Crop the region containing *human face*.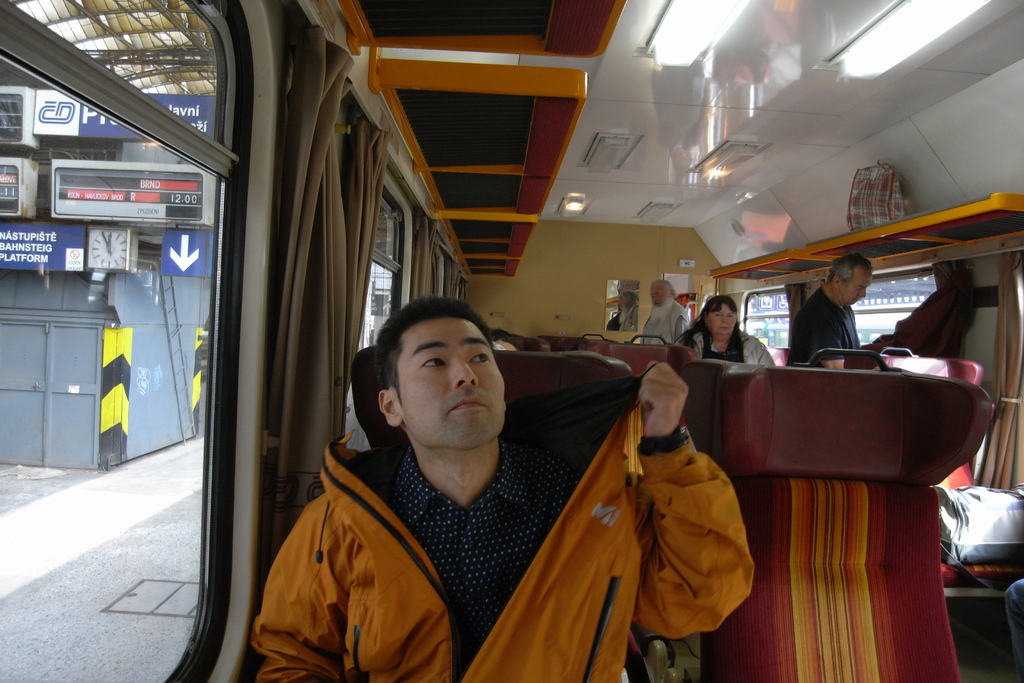
Crop region: (x1=707, y1=304, x2=735, y2=339).
